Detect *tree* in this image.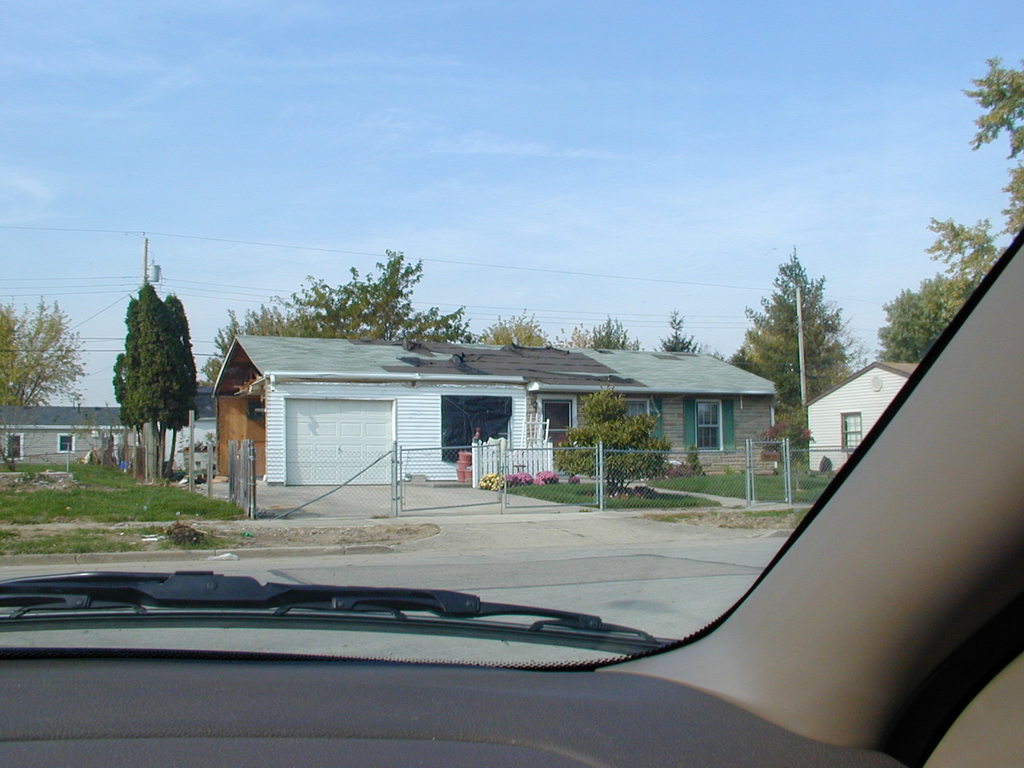
Detection: crop(0, 294, 86, 413).
